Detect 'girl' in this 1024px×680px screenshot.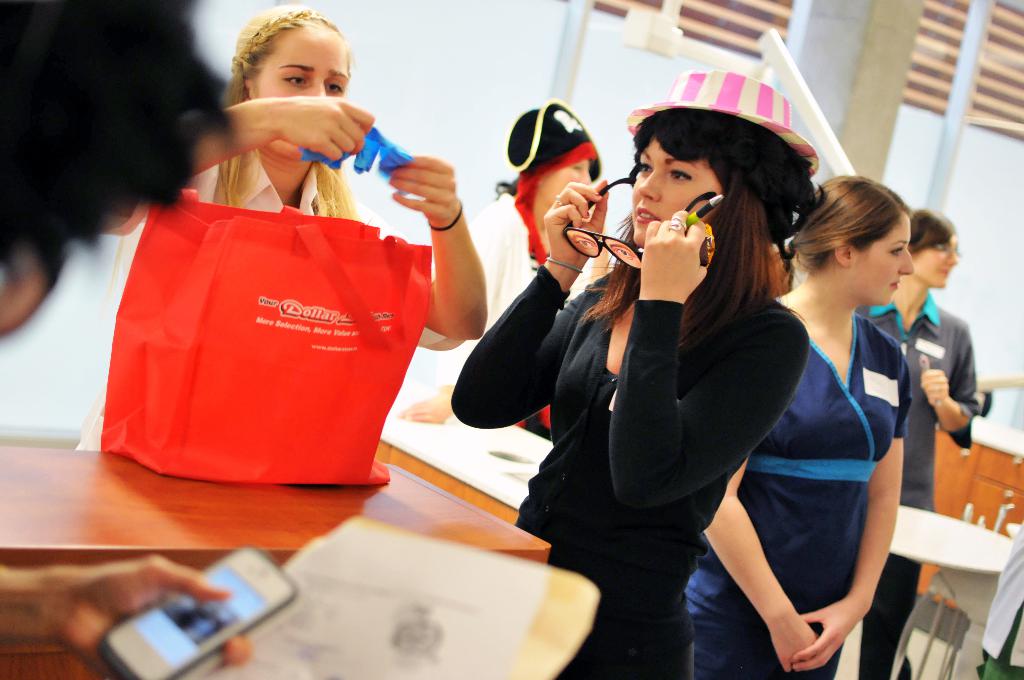
Detection: box(399, 98, 602, 426).
